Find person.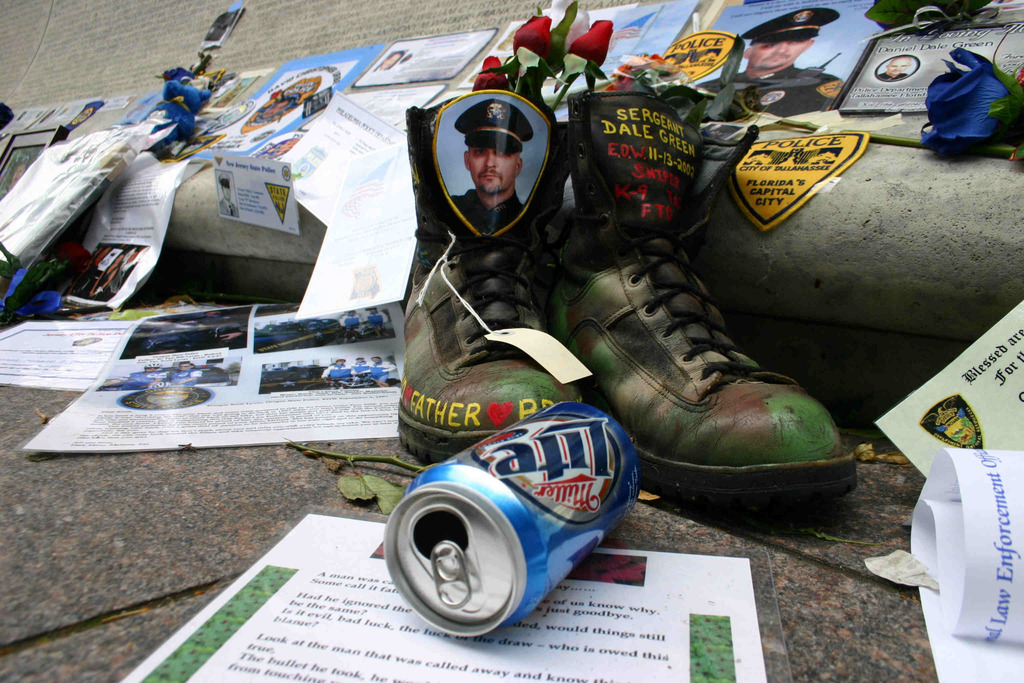
(x1=263, y1=100, x2=293, y2=119).
